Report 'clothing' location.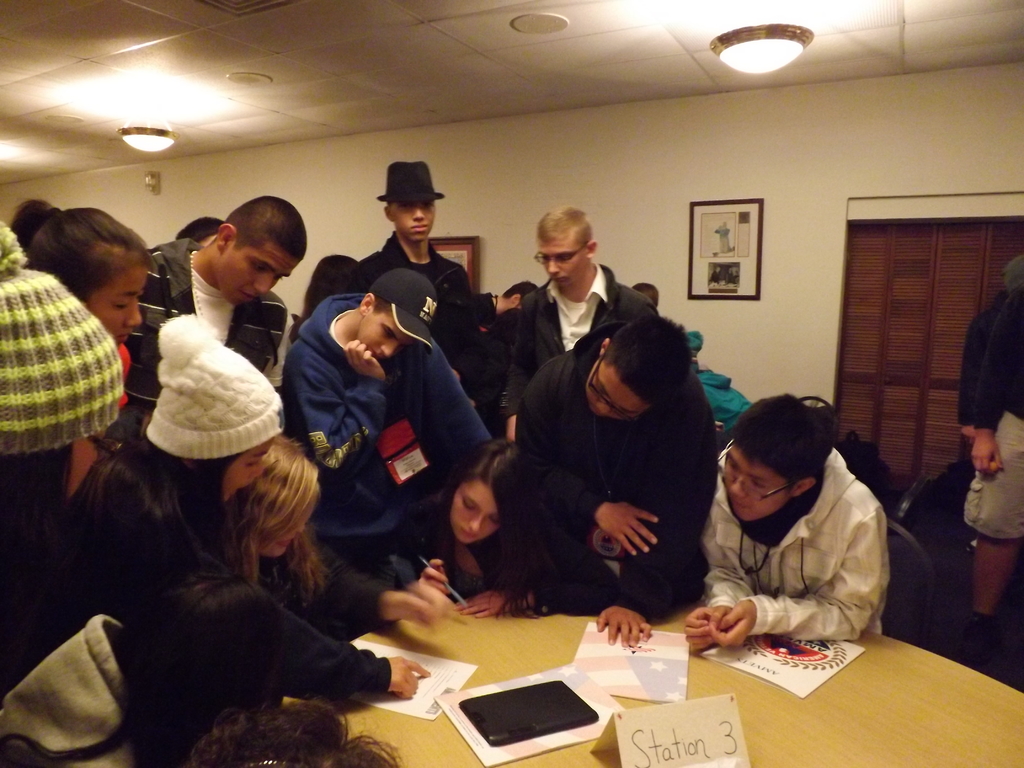
Report: BBox(113, 339, 132, 408).
